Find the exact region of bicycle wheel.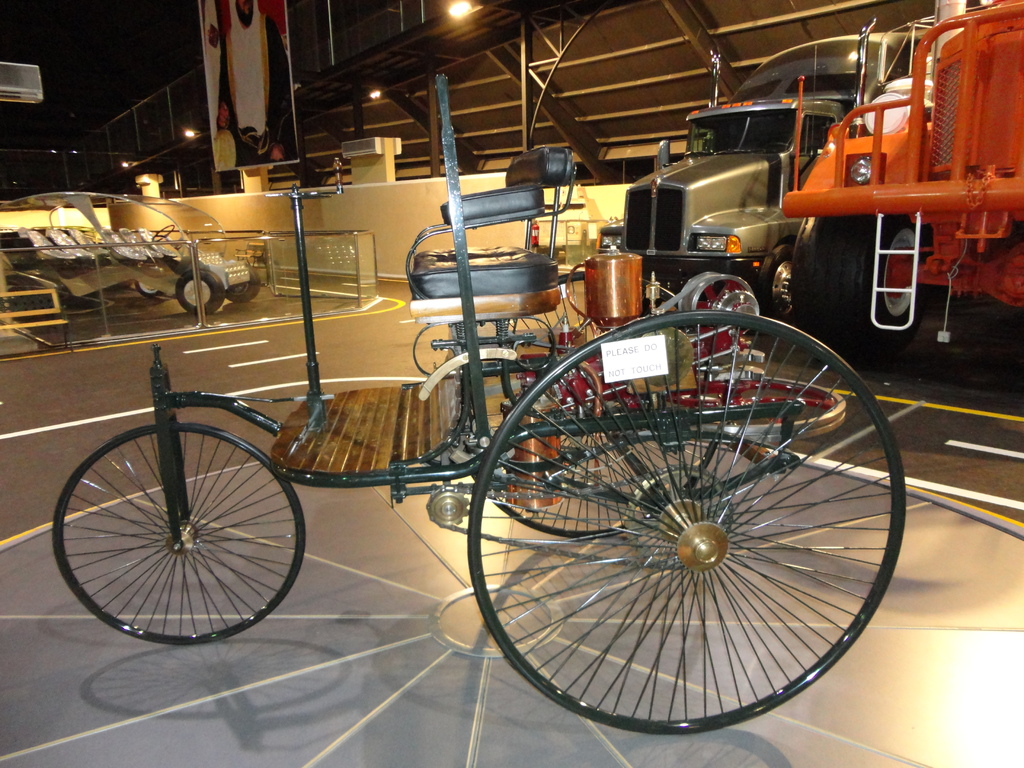
Exact region: x1=45 y1=424 x2=303 y2=643.
